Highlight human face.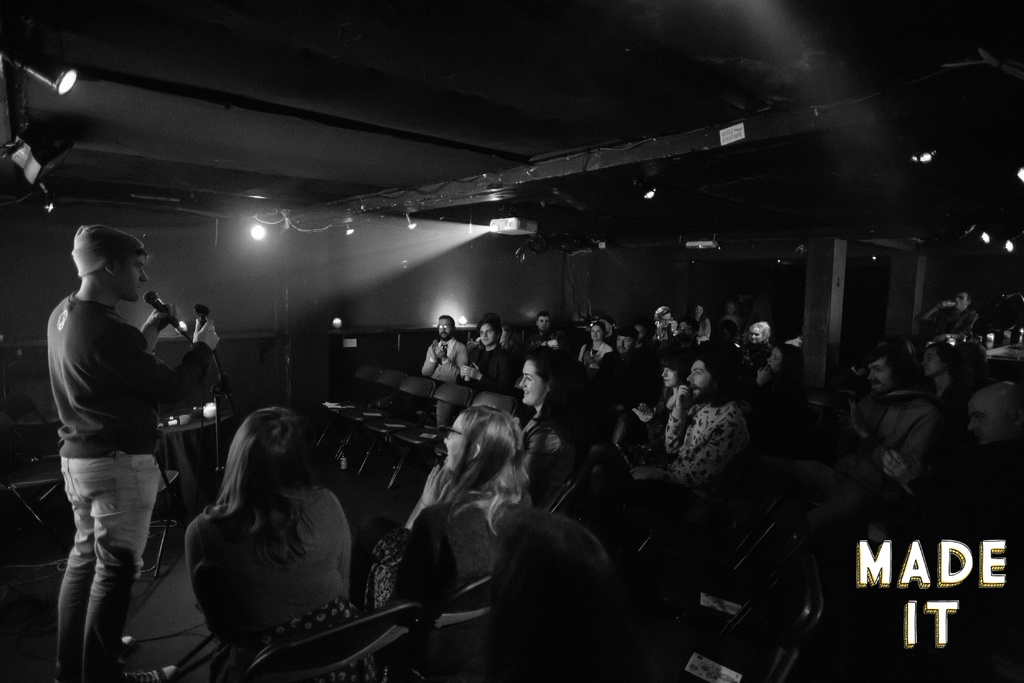
Highlighted region: bbox(687, 360, 709, 399).
